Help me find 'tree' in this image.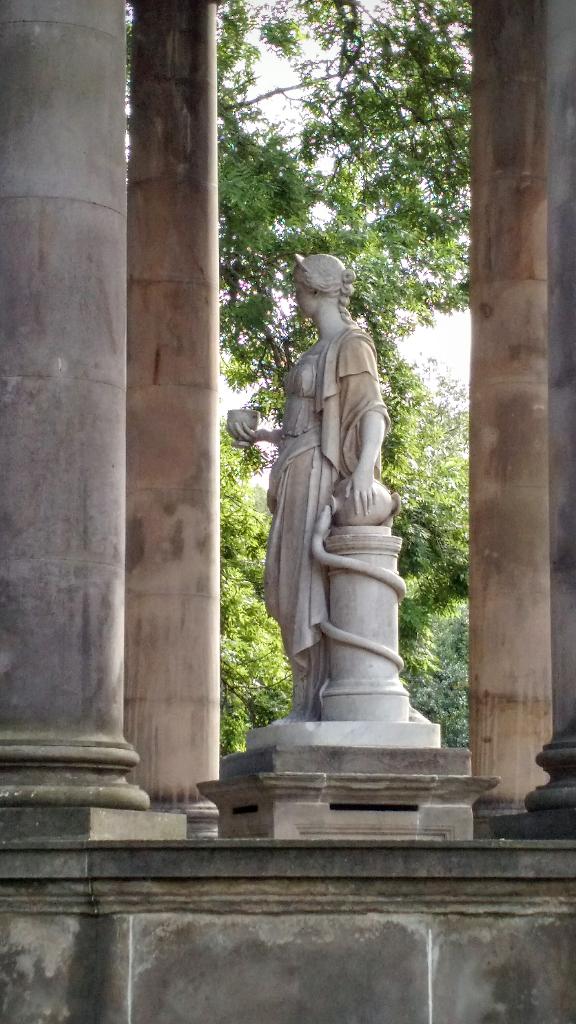
Found it: Rect(212, 0, 473, 758).
